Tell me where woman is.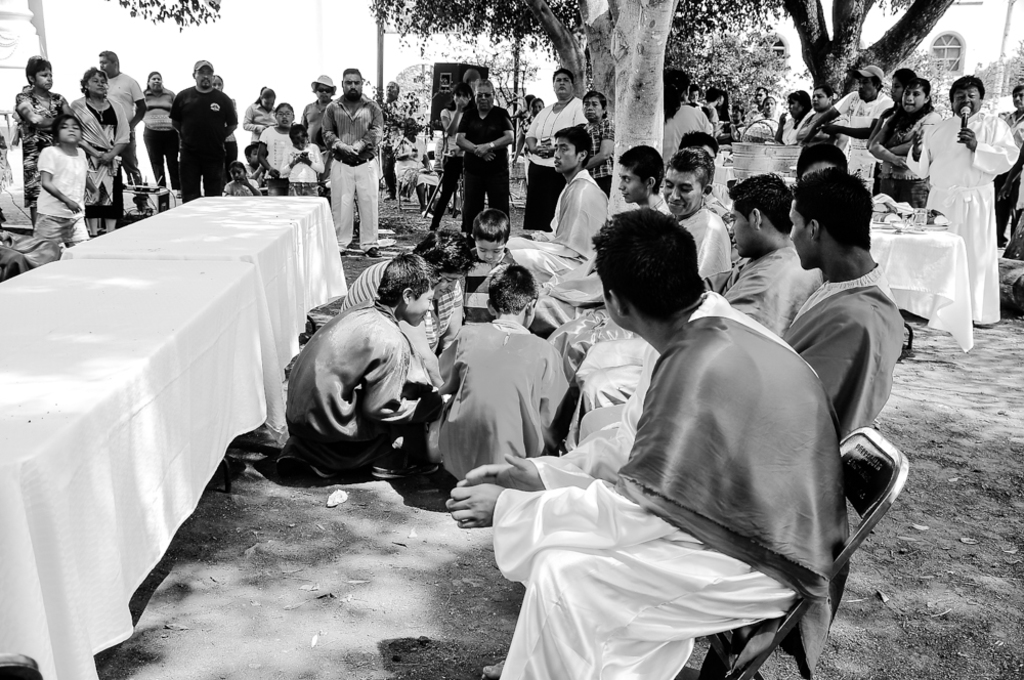
woman is at (x1=460, y1=80, x2=518, y2=232).
